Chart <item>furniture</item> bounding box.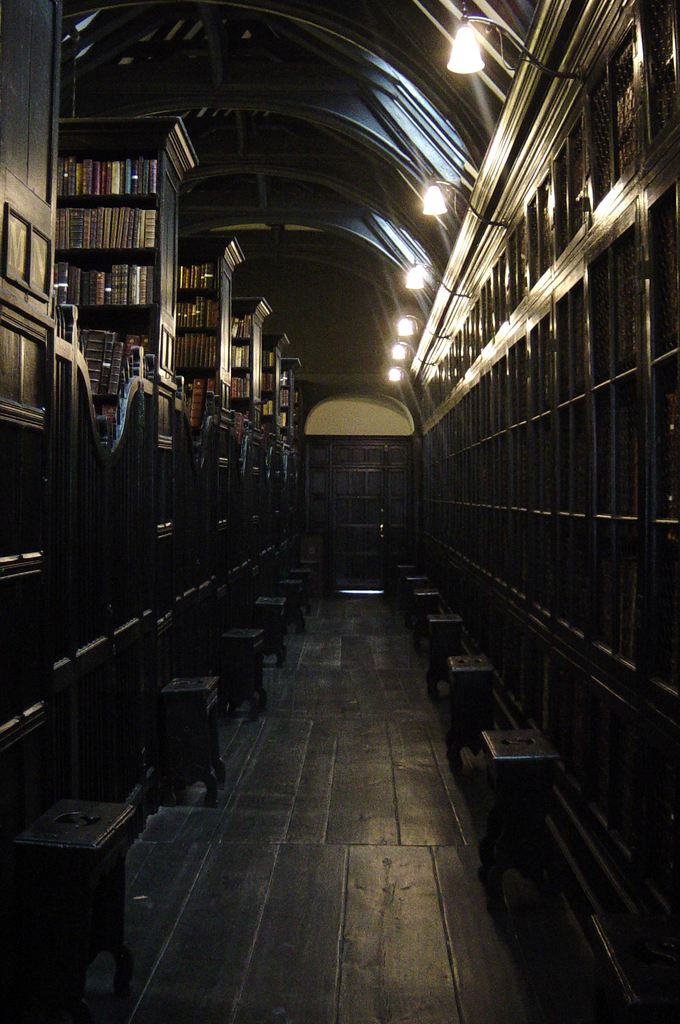
Charted: (217, 625, 270, 688).
